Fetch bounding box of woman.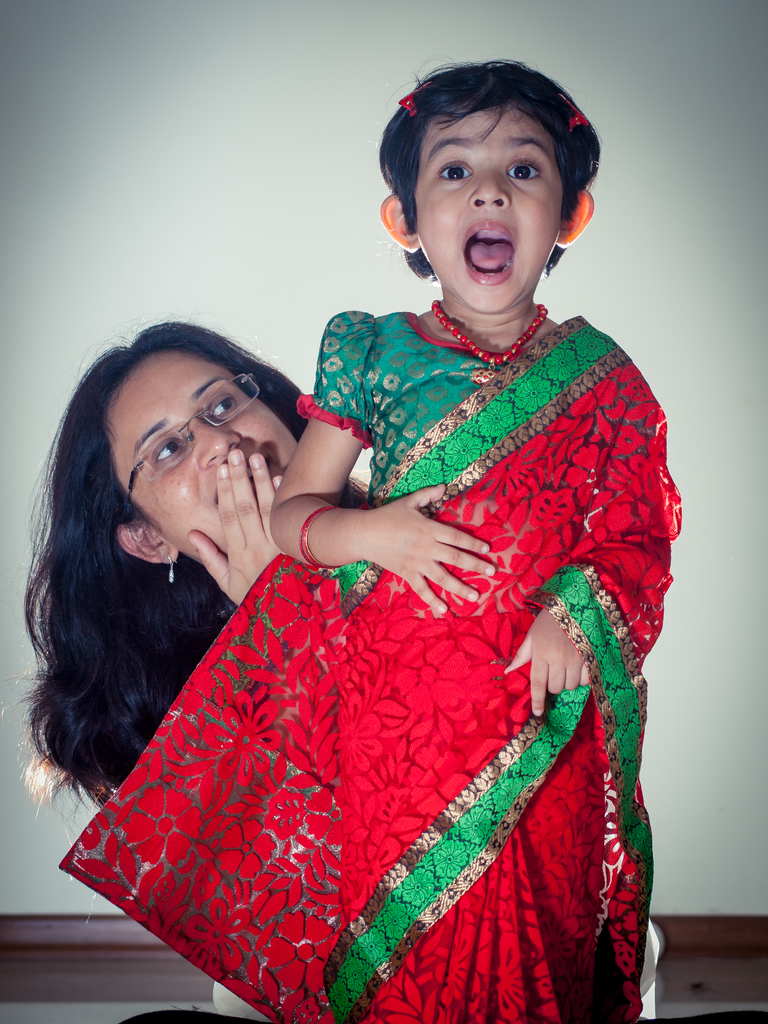
Bbox: x1=24, y1=323, x2=393, y2=933.
